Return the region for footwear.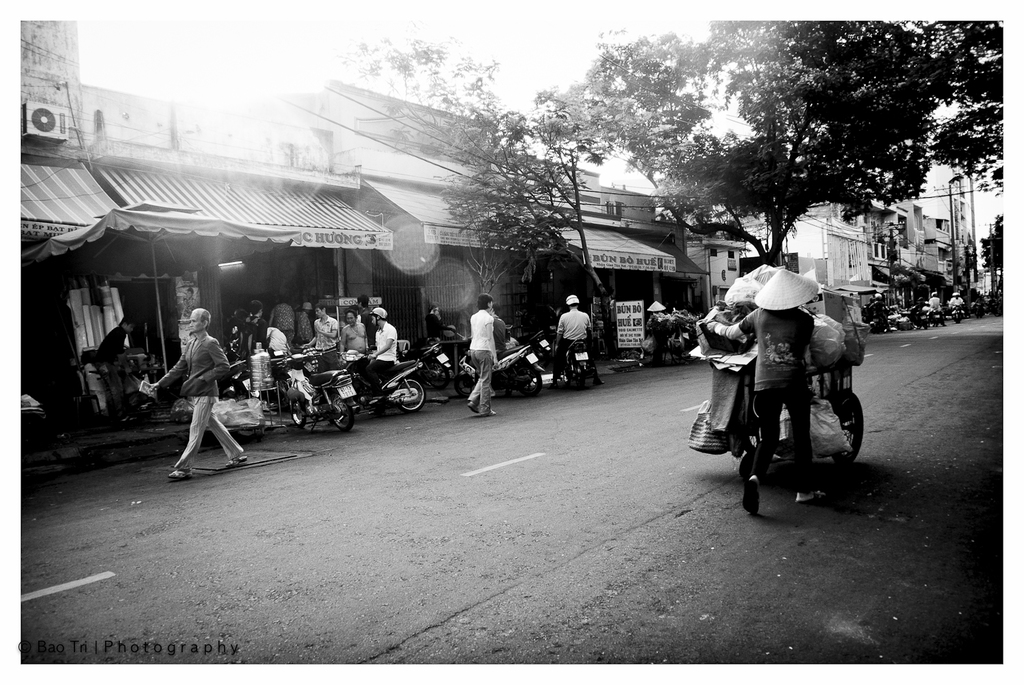
box(480, 410, 496, 417).
